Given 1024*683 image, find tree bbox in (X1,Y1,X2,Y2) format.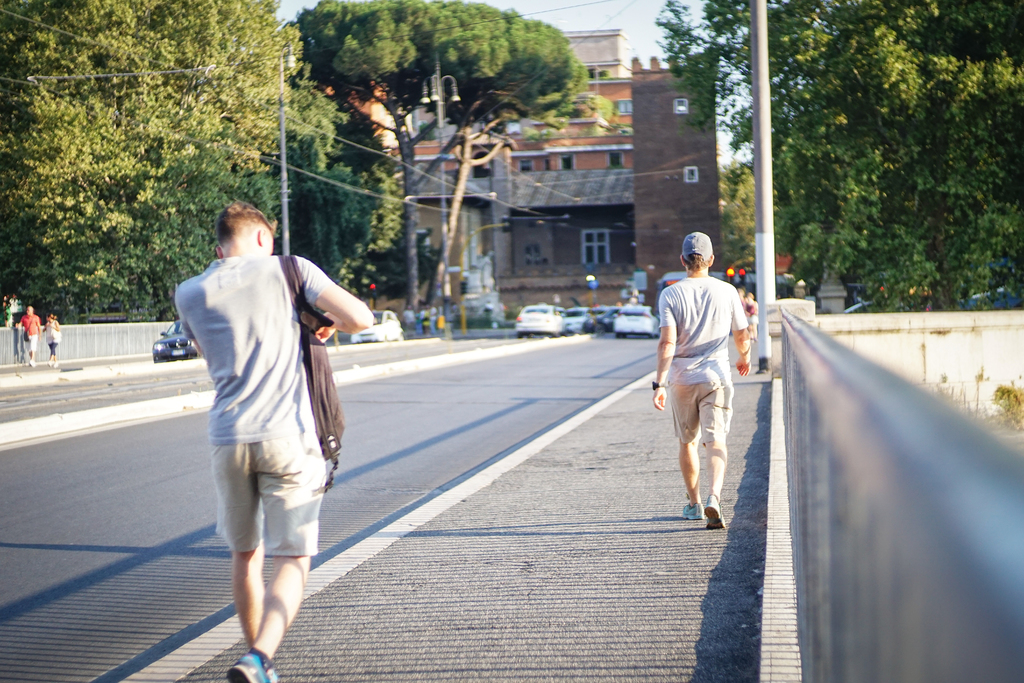
(294,0,586,328).
